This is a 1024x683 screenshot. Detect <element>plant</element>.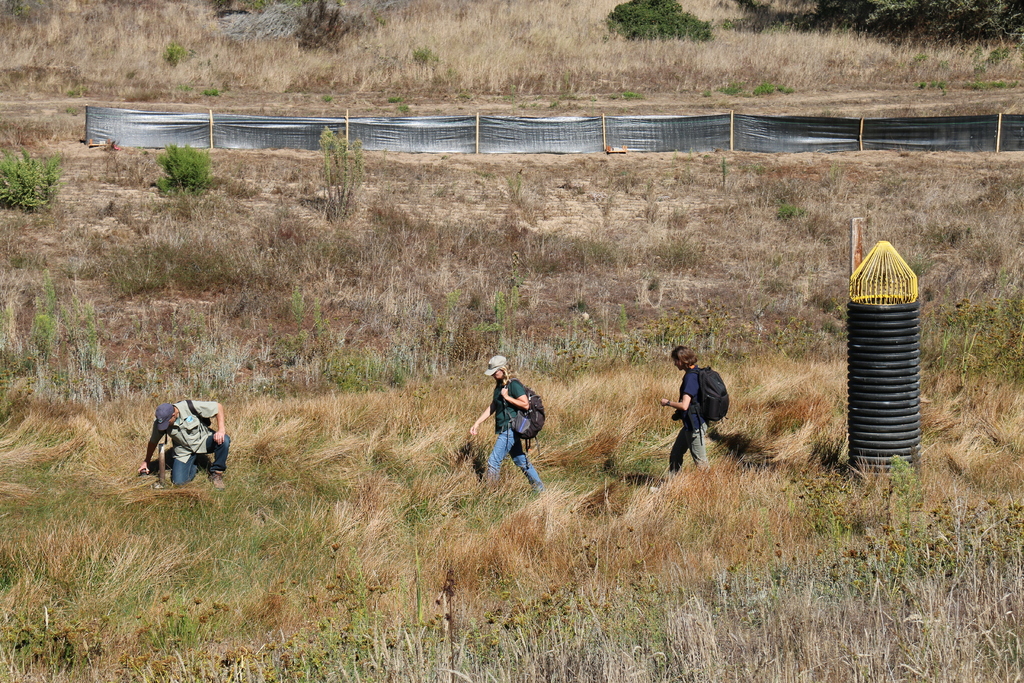
0/147/63/208.
